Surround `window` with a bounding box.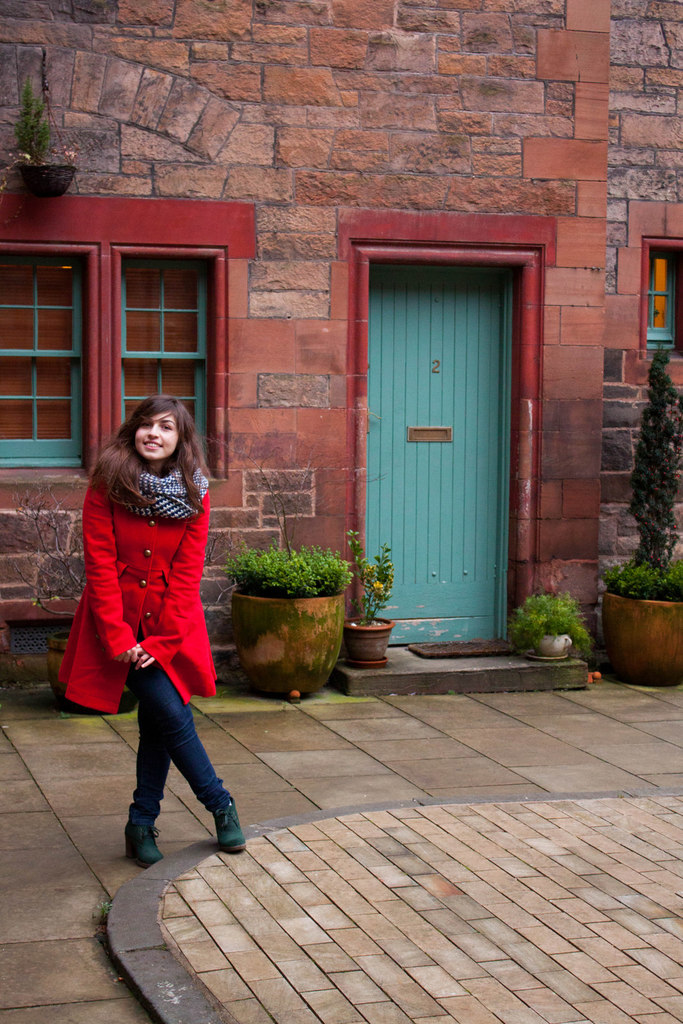
rect(125, 259, 209, 463).
